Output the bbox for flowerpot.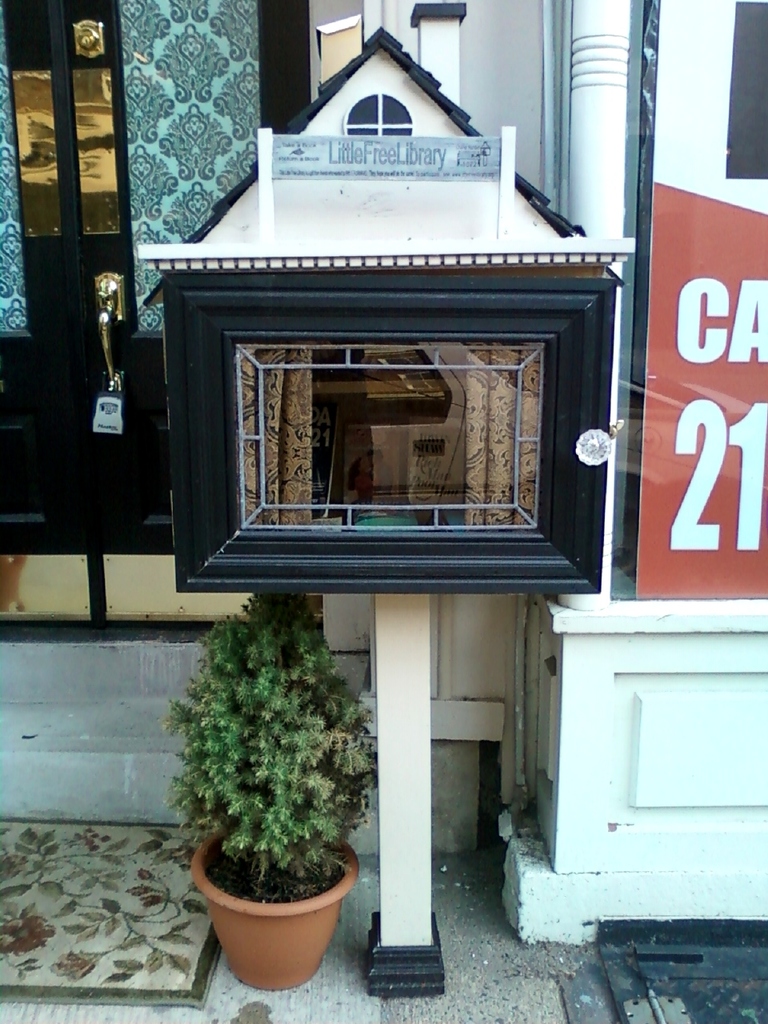
box=[188, 822, 355, 994].
